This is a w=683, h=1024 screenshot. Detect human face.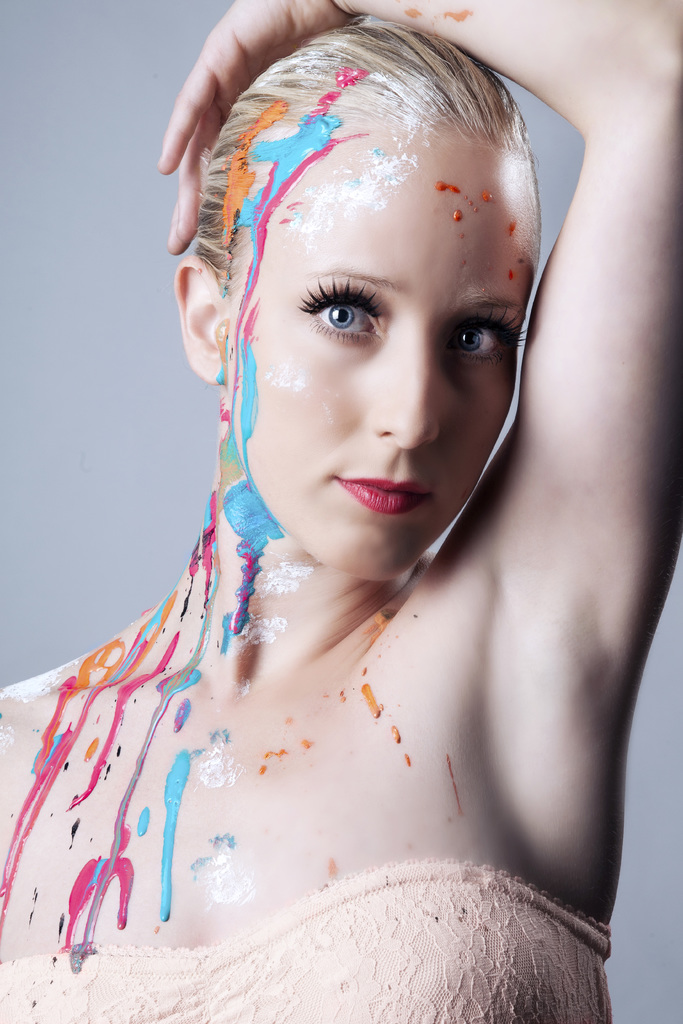
BBox(220, 129, 547, 590).
